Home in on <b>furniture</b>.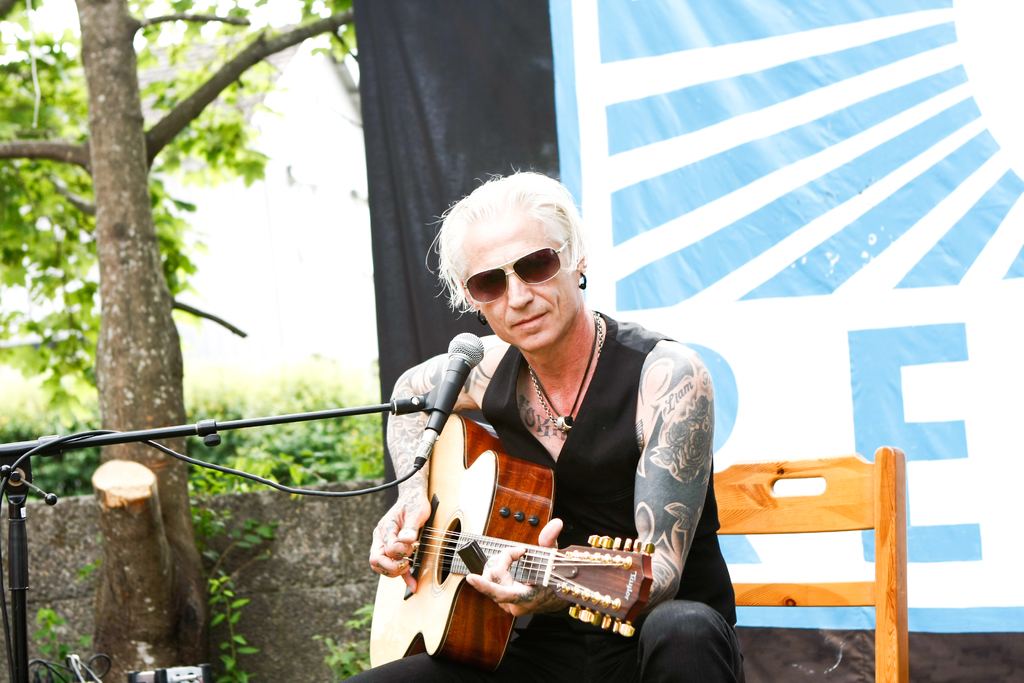
Homed in at (x1=714, y1=447, x2=909, y2=682).
